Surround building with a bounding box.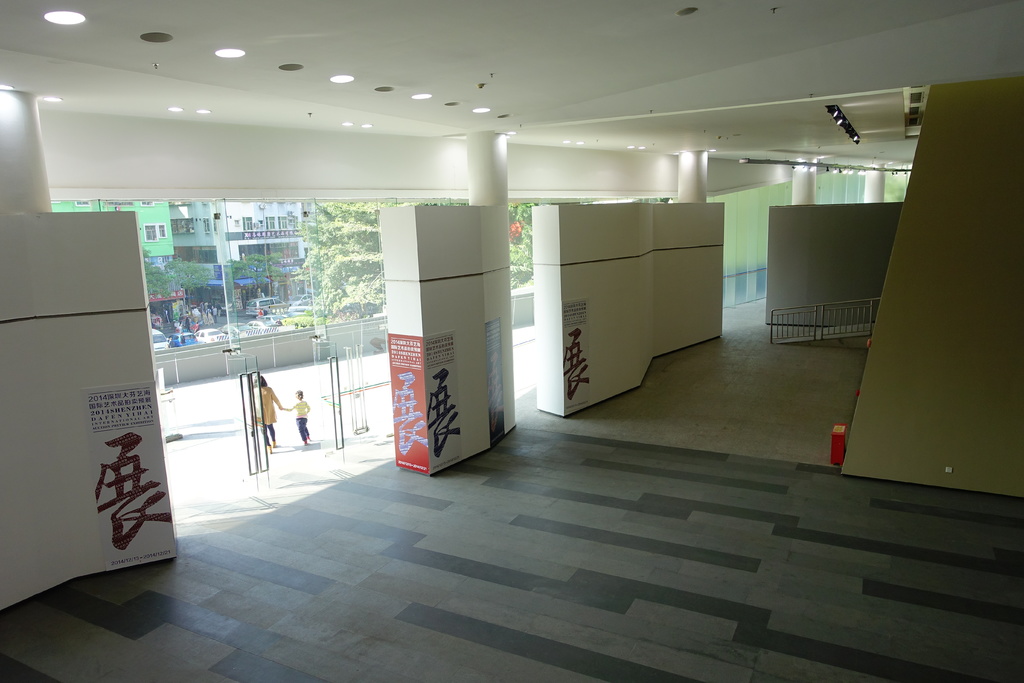
Rect(170, 201, 309, 317).
